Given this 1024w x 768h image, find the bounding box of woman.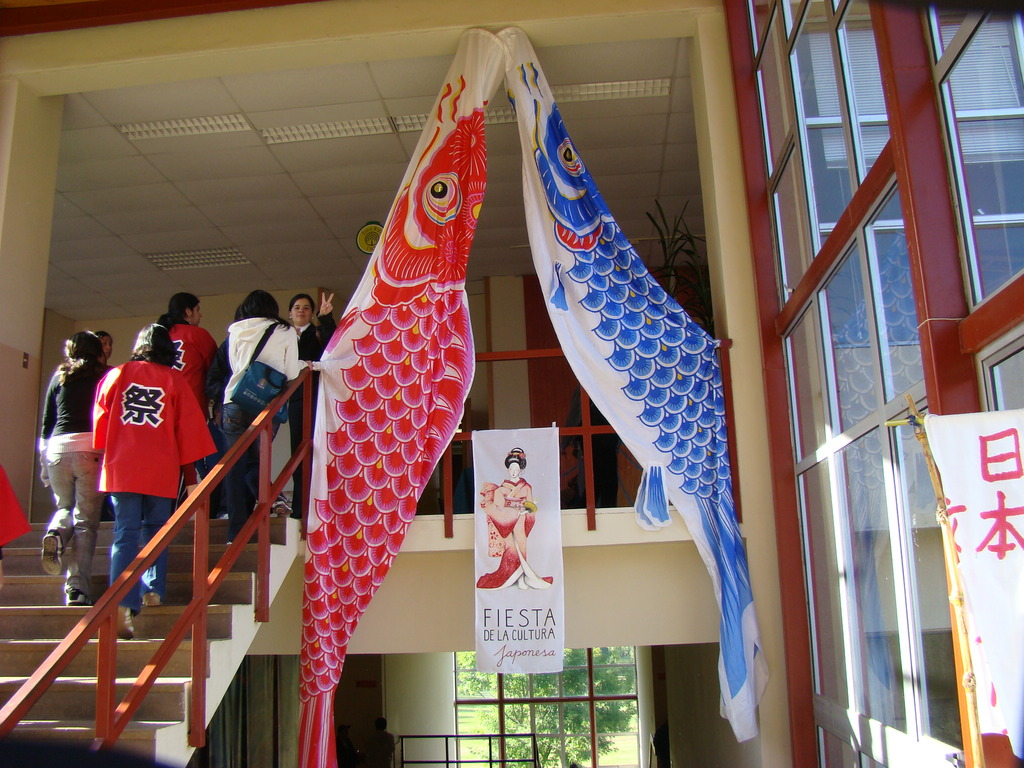
x1=153 y1=290 x2=219 y2=515.
